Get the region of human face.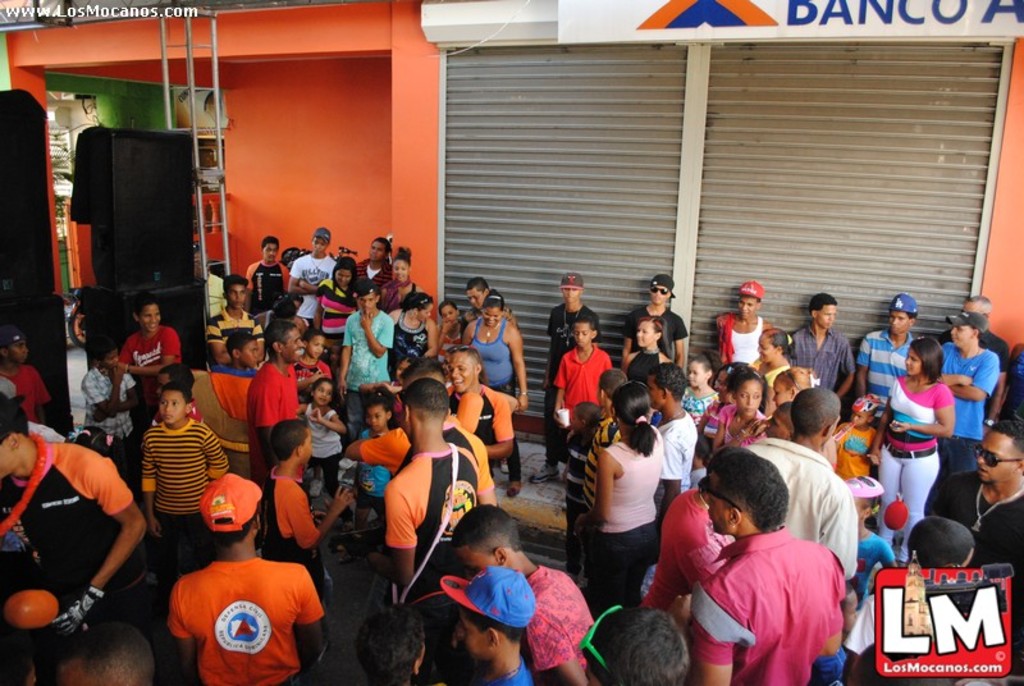
BBox(480, 307, 502, 326).
